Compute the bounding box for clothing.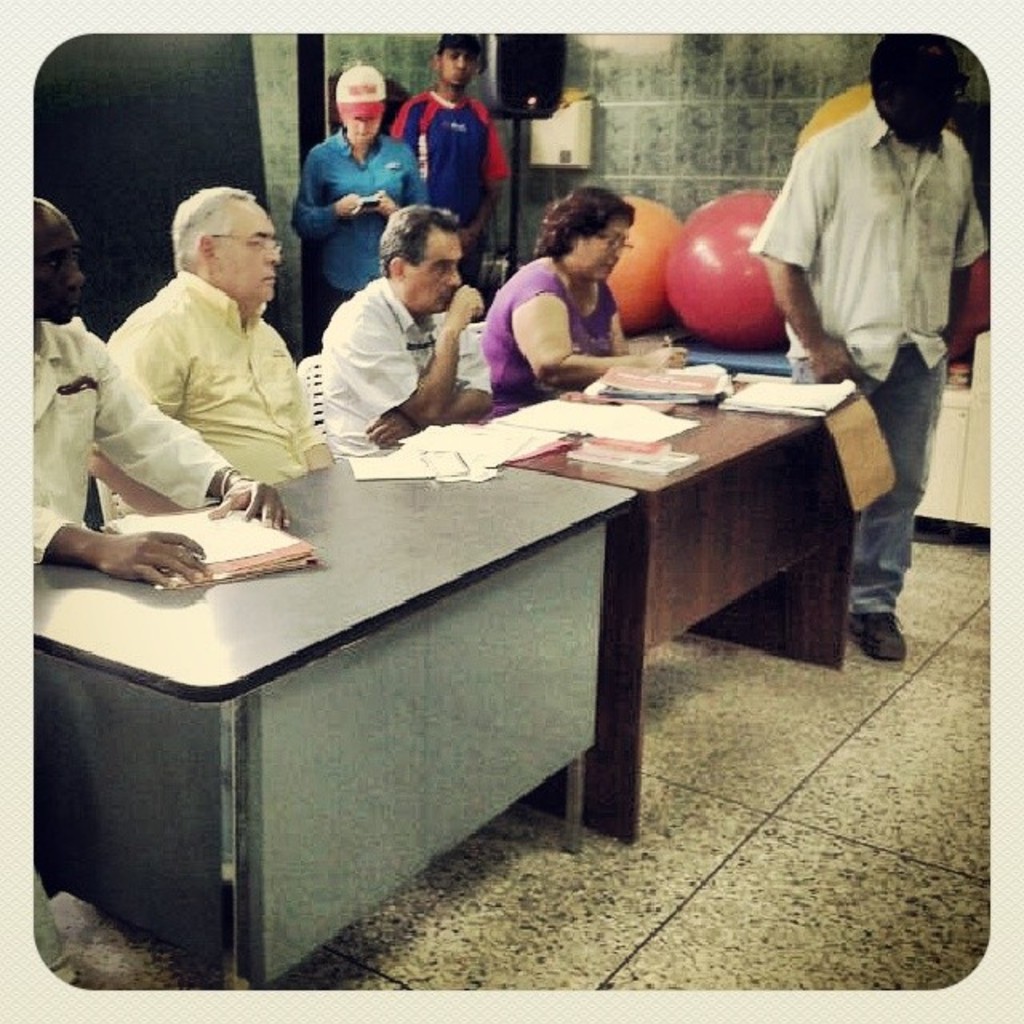
x1=389, y1=82, x2=512, y2=258.
